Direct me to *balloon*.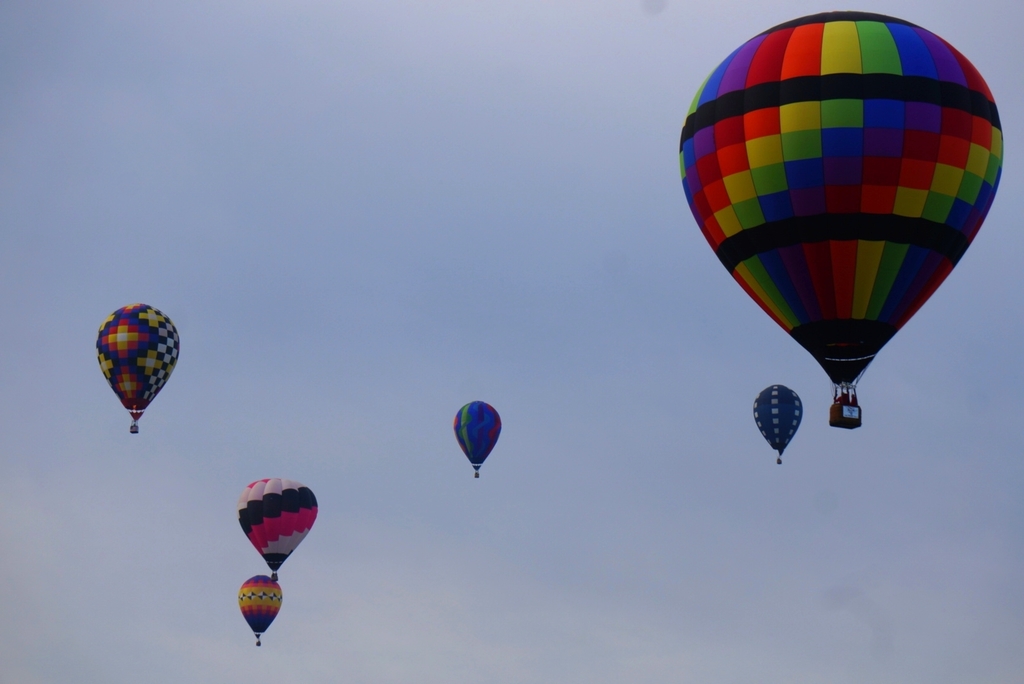
Direction: locate(754, 386, 801, 455).
